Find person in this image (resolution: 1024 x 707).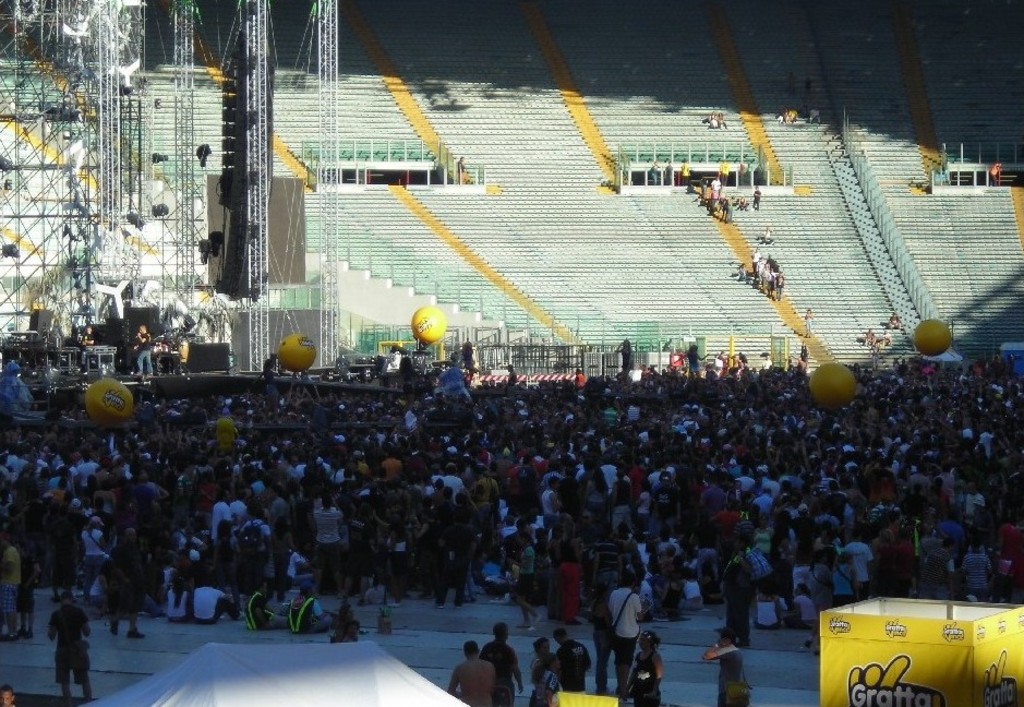
{"x1": 648, "y1": 158, "x2": 662, "y2": 187}.
